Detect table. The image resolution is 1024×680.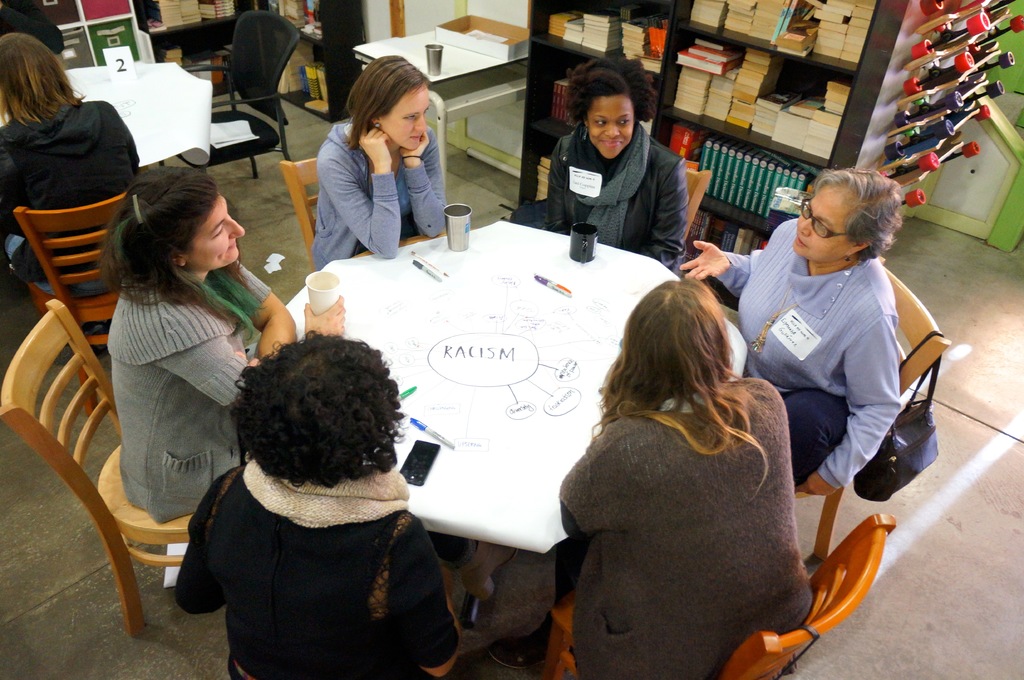
[left=260, top=216, right=750, bottom=626].
